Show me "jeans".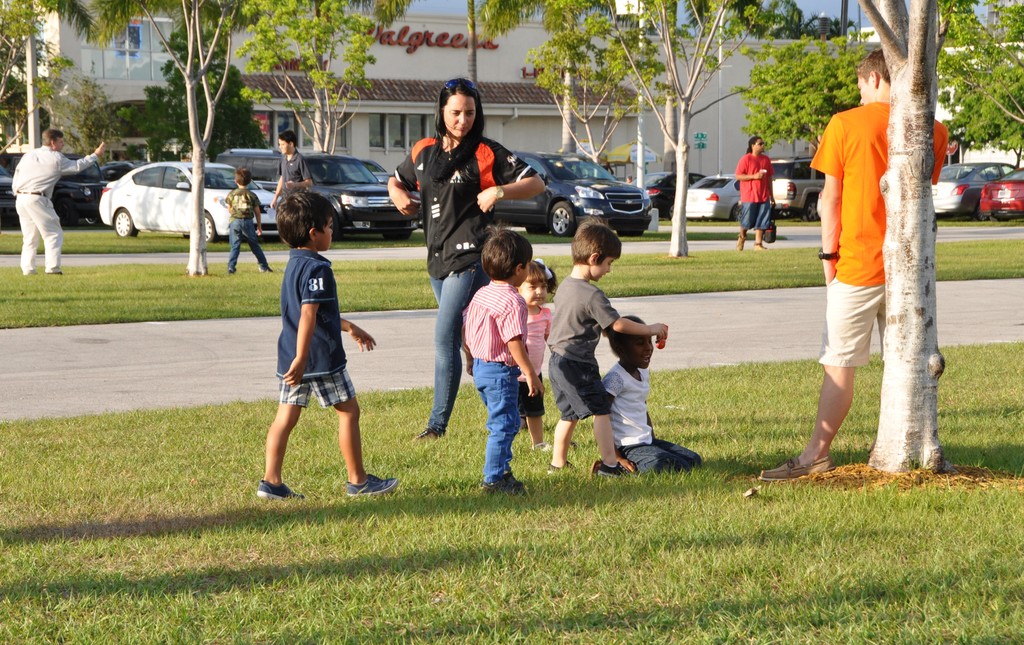
"jeans" is here: bbox=(423, 259, 480, 448).
